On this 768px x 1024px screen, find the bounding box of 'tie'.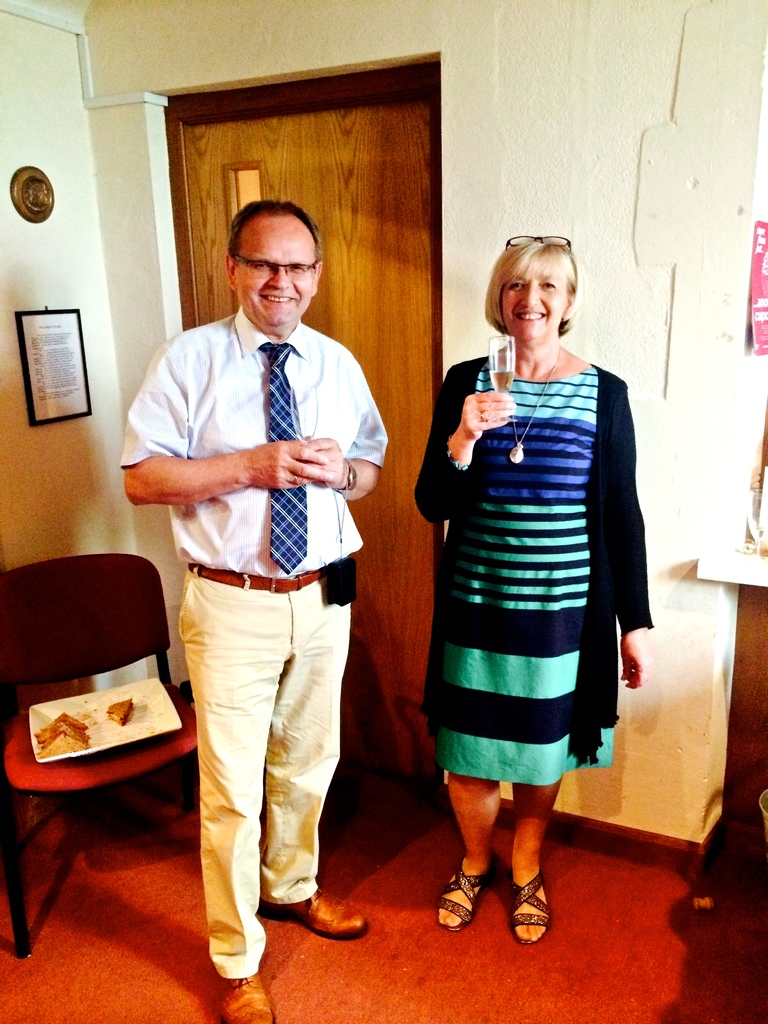
Bounding box: {"left": 259, "top": 342, "right": 310, "bottom": 581}.
